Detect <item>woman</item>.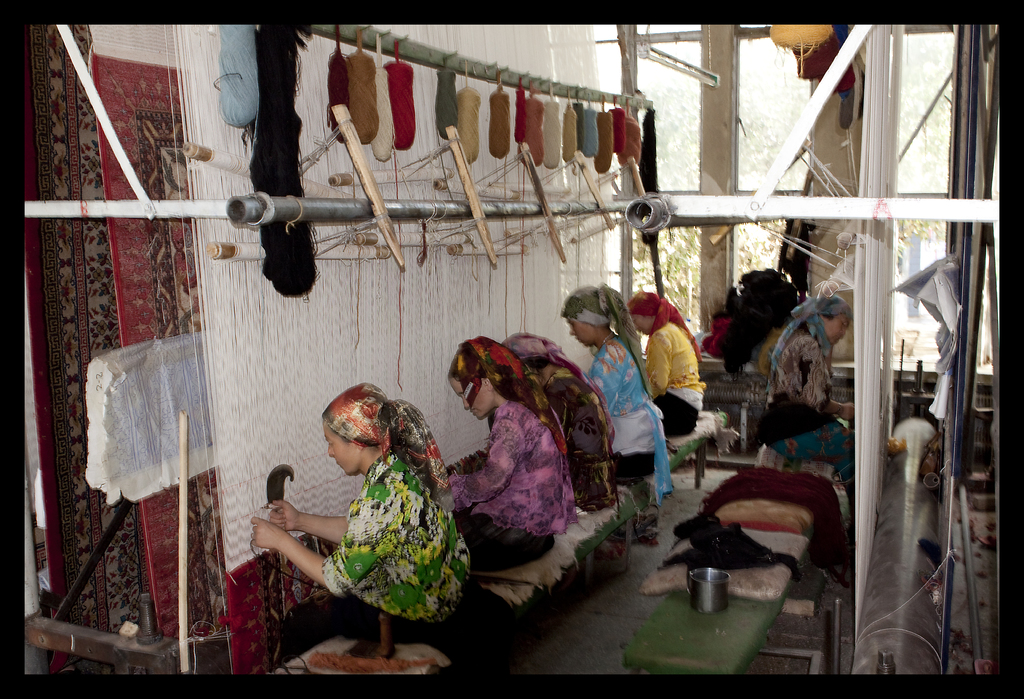
Detected at <region>446, 336, 581, 579</region>.
